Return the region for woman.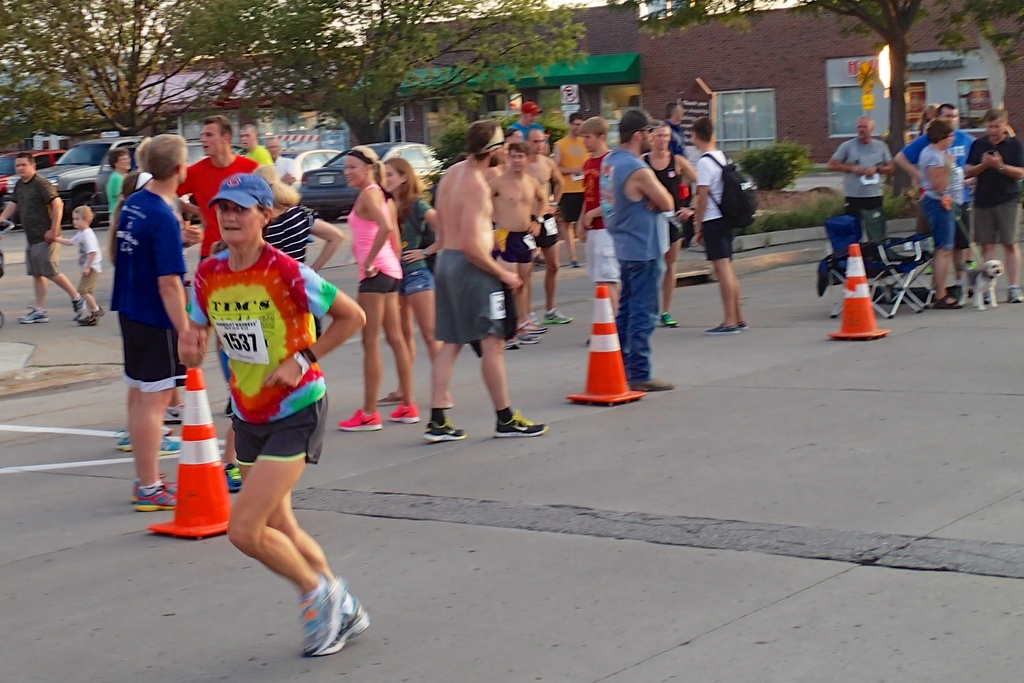
bbox=[330, 133, 417, 426].
